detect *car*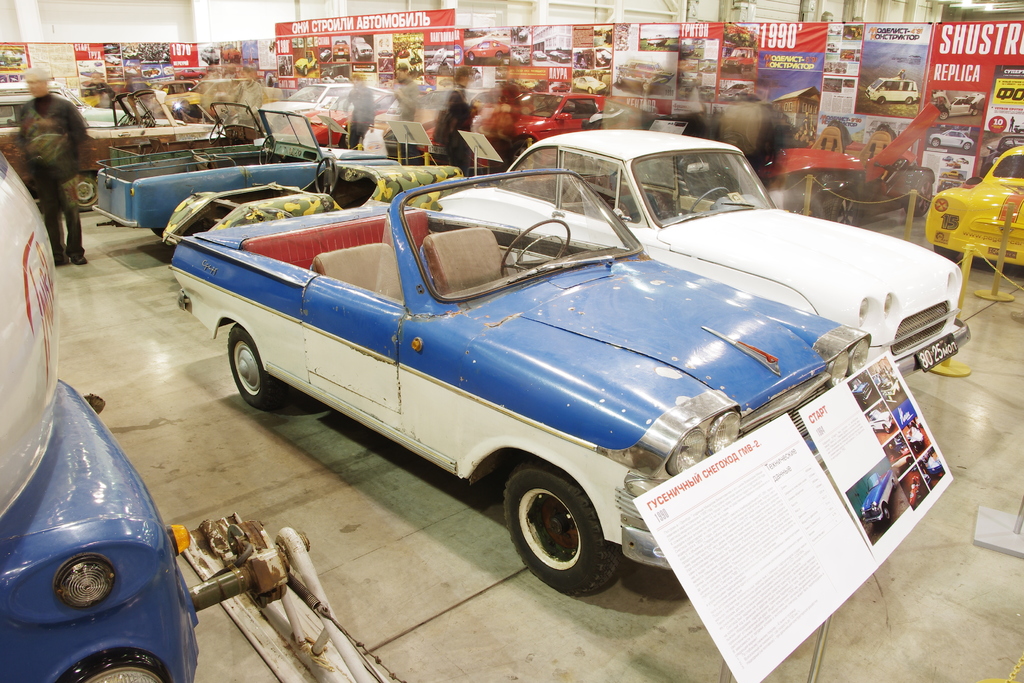
x1=865 y1=74 x2=920 y2=106
